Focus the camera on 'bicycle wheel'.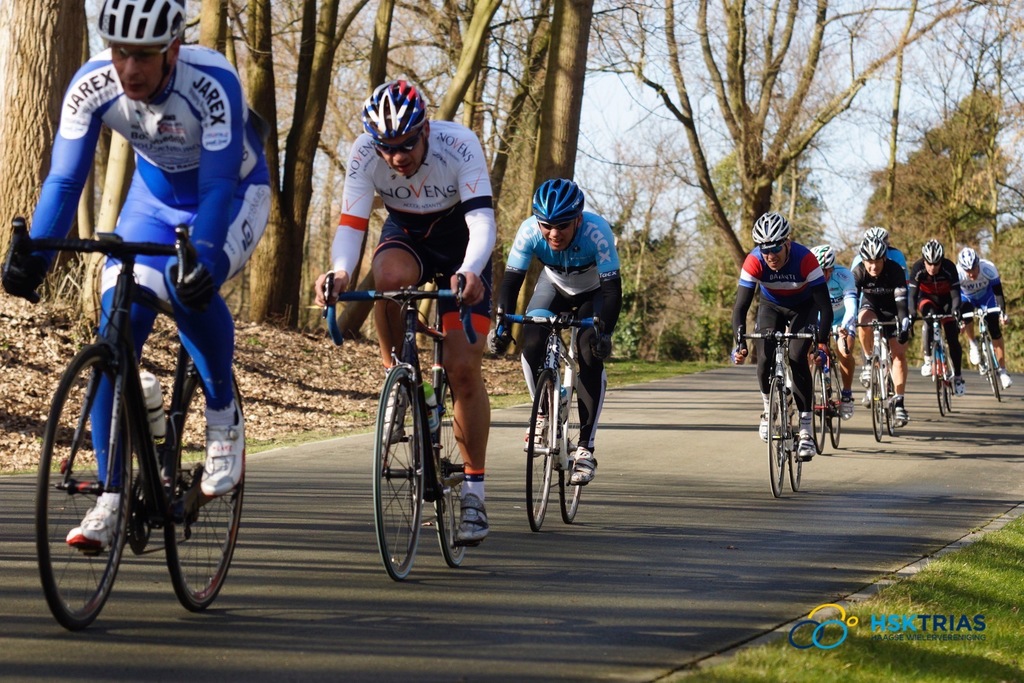
Focus region: region(557, 370, 585, 524).
